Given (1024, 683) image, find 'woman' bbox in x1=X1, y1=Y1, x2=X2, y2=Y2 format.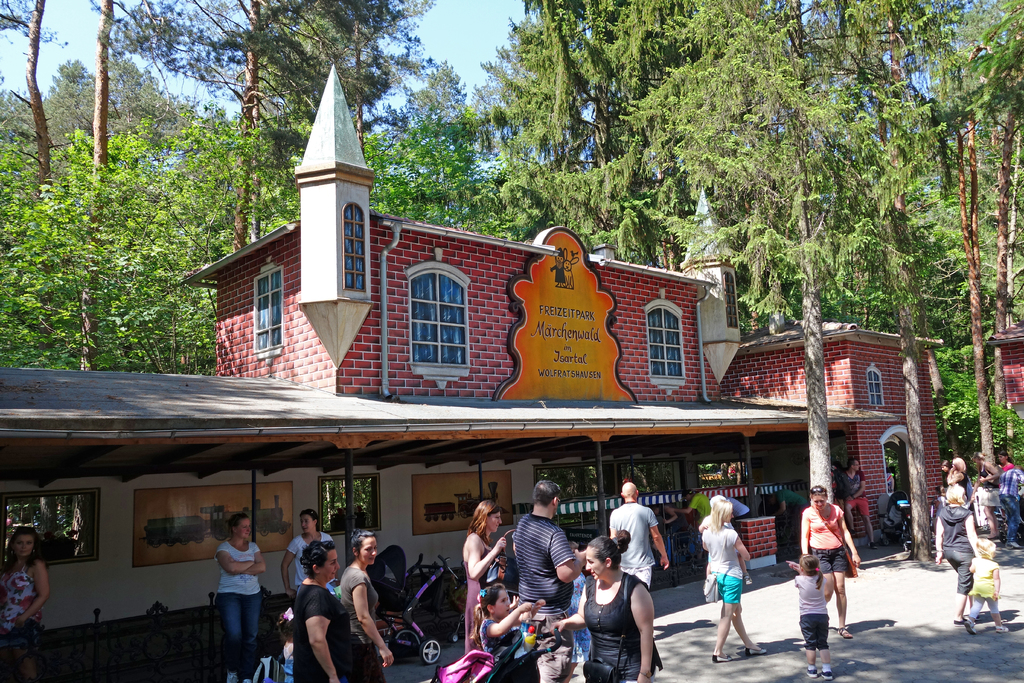
x1=292, y1=543, x2=354, y2=682.
